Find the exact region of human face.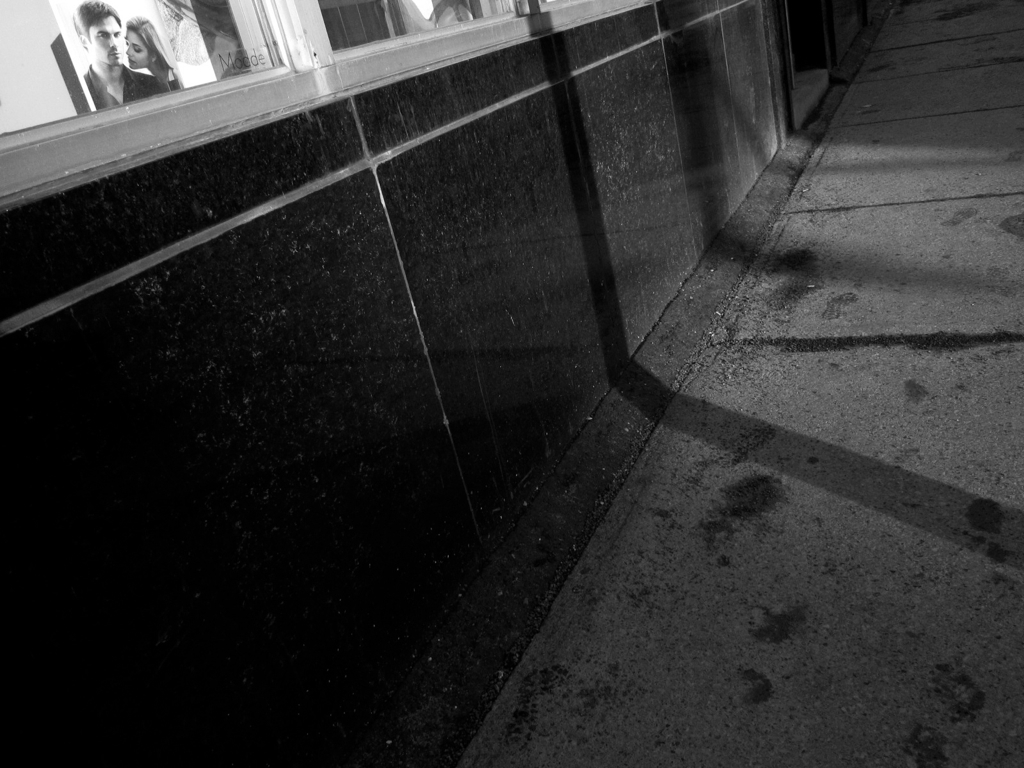
Exact region: [left=89, top=16, right=121, bottom=67].
